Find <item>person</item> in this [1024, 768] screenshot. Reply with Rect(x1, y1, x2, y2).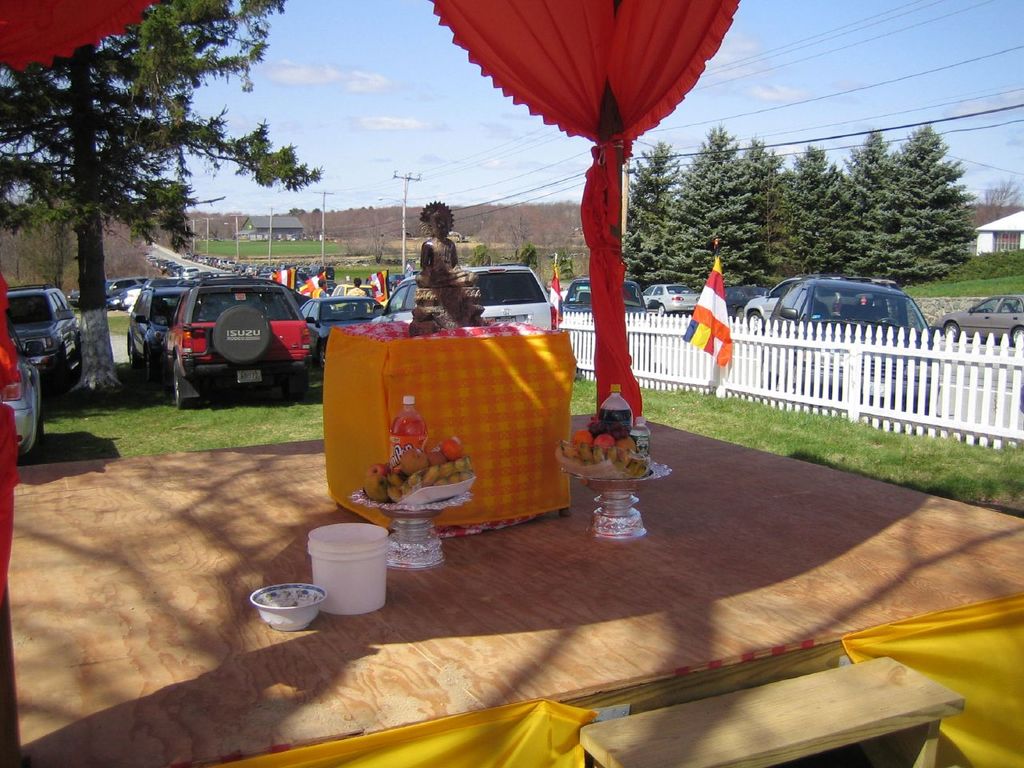
Rect(398, 214, 471, 330).
